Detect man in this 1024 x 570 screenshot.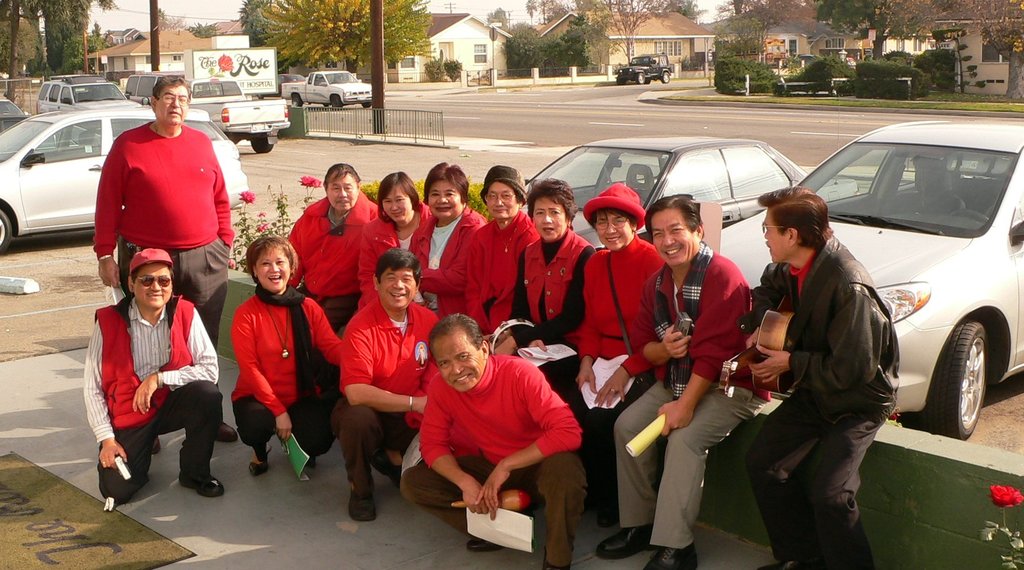
Detection: (left=86, top=94, right=239, bottom=338).
